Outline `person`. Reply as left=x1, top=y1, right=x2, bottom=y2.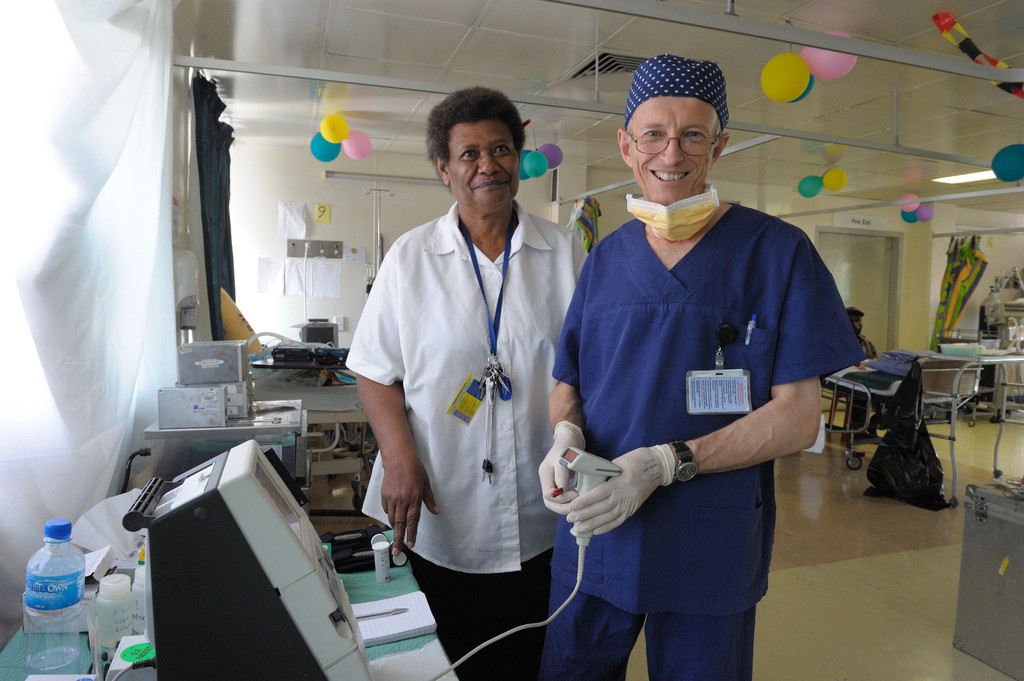
left=563, top=58, right=852, bottom=668.
